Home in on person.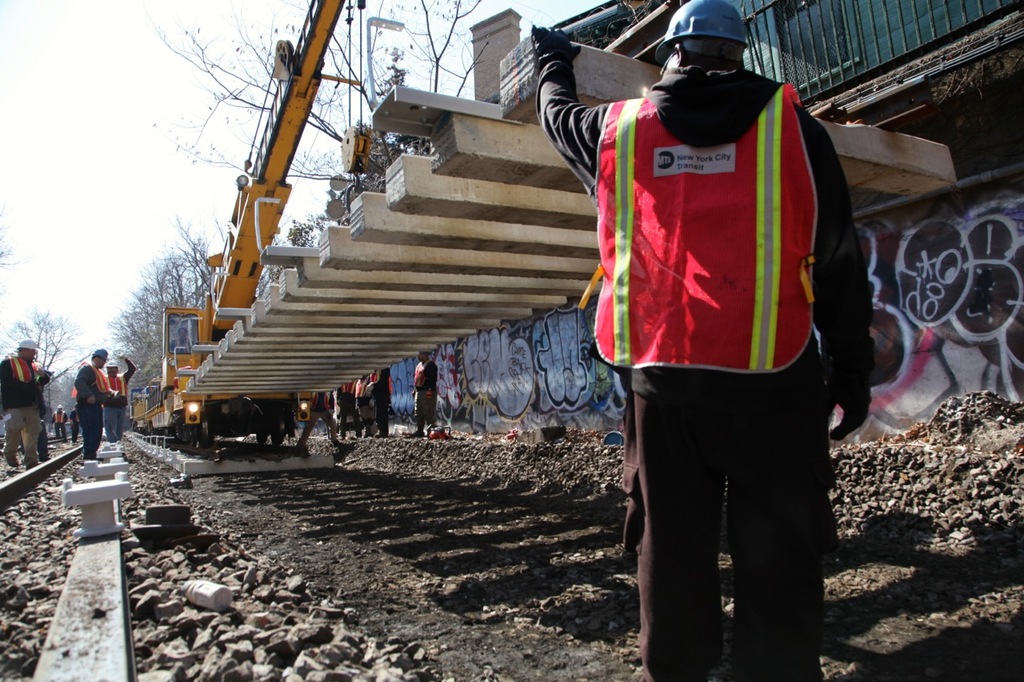
Homed in at (left=76, top=350, right=123, bottom=466).
